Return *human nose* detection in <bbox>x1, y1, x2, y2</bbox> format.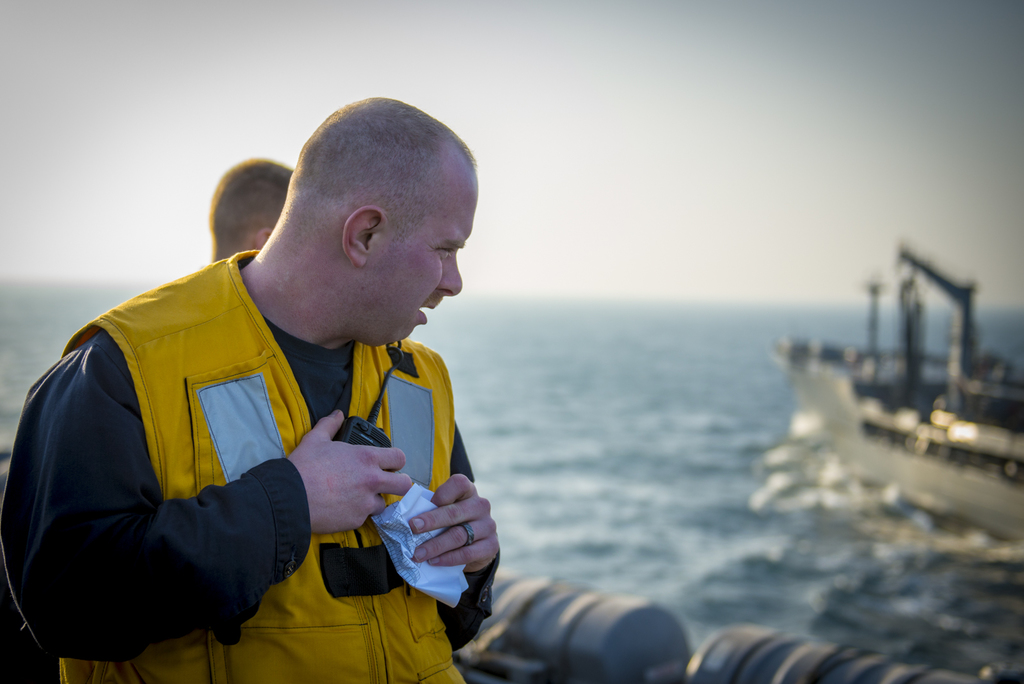
<bbox>436, 251, 465, 294</bbox>.
